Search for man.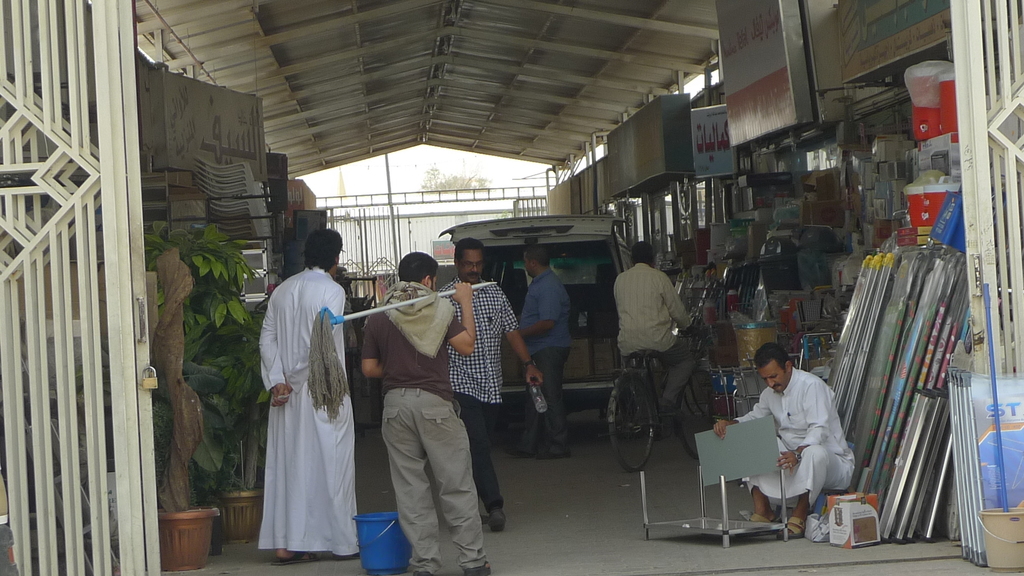
Found at (435,235,540,533).
